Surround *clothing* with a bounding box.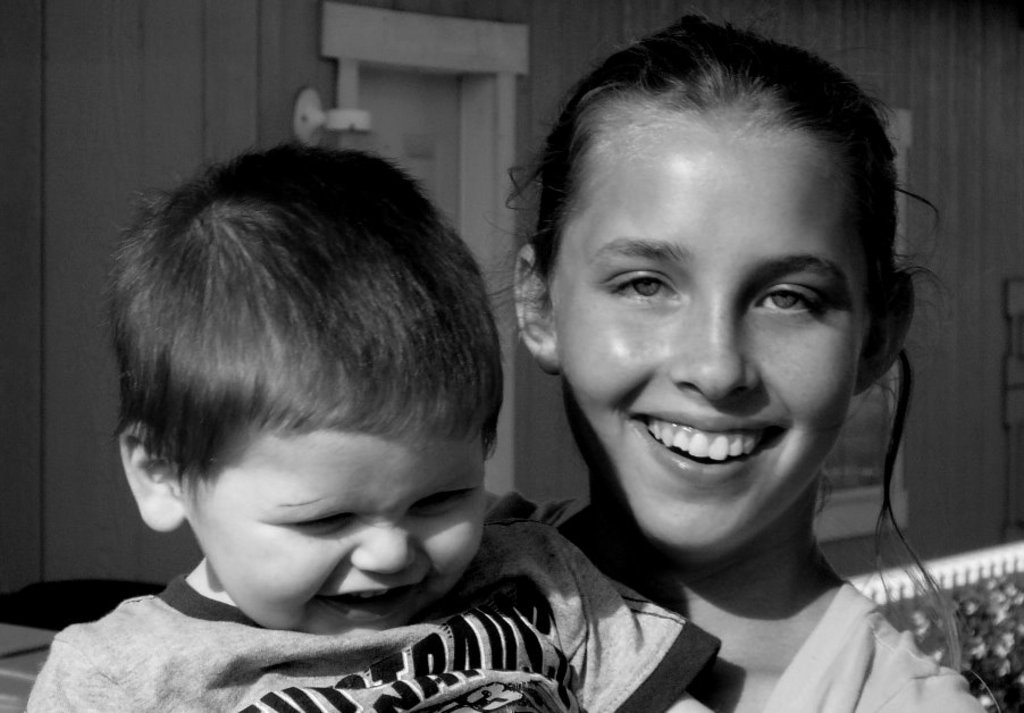
477:488:996:712.
